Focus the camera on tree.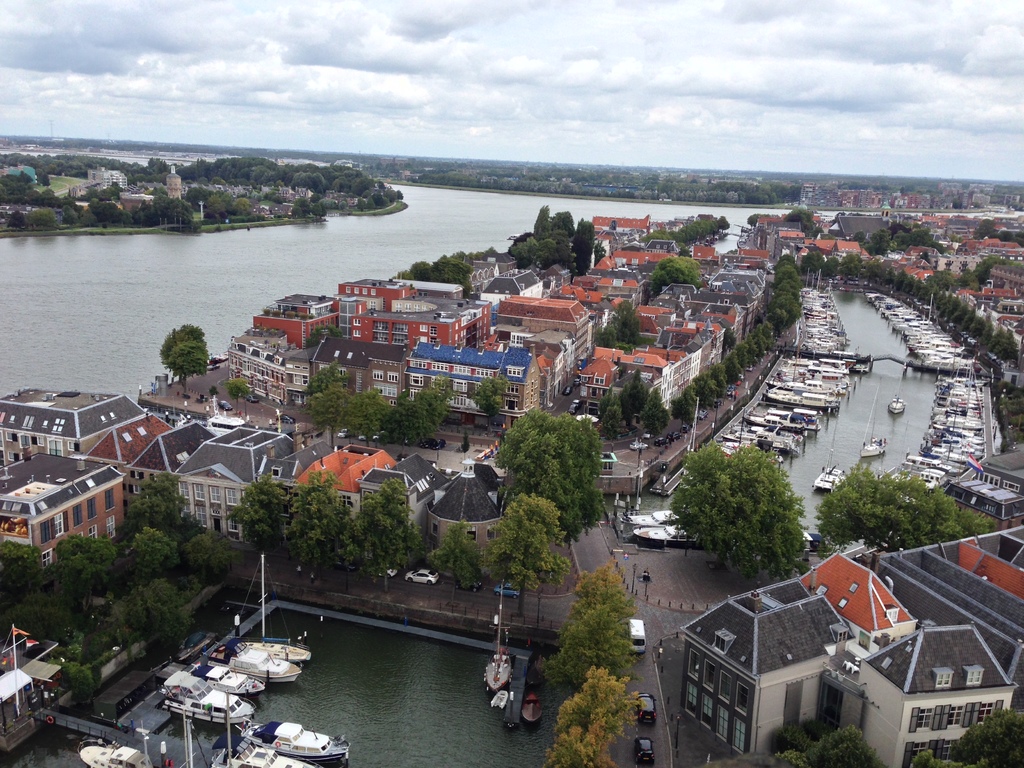
Focus region: box(812, 458, 992, 556).
